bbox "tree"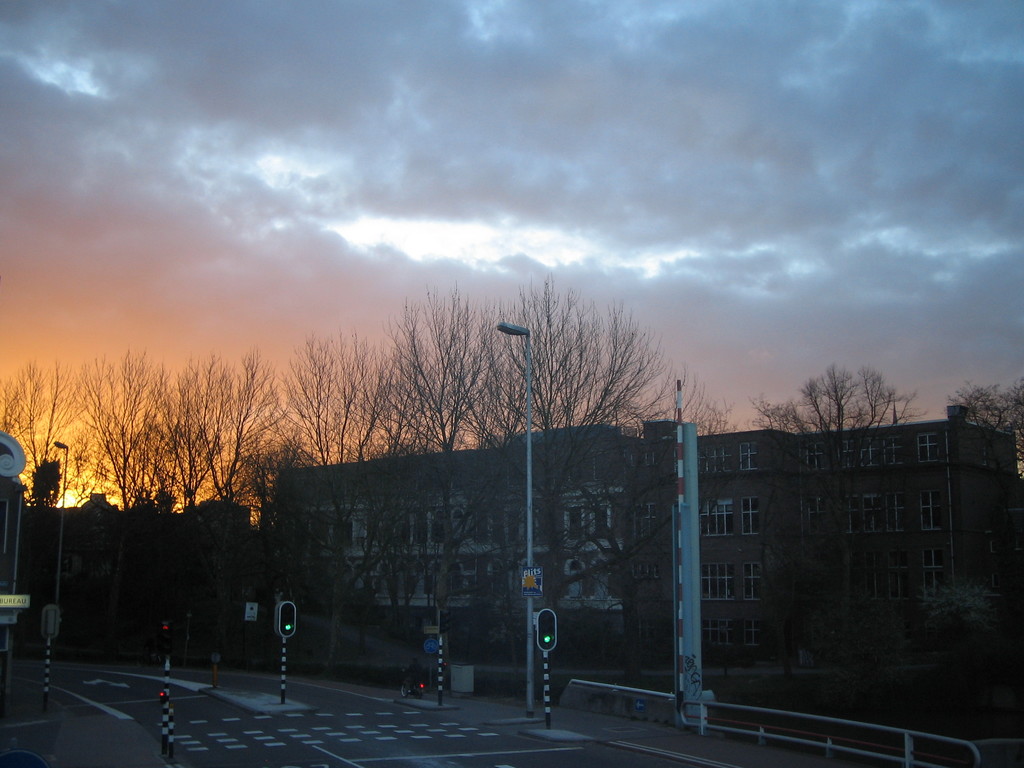
68/351/202/680
